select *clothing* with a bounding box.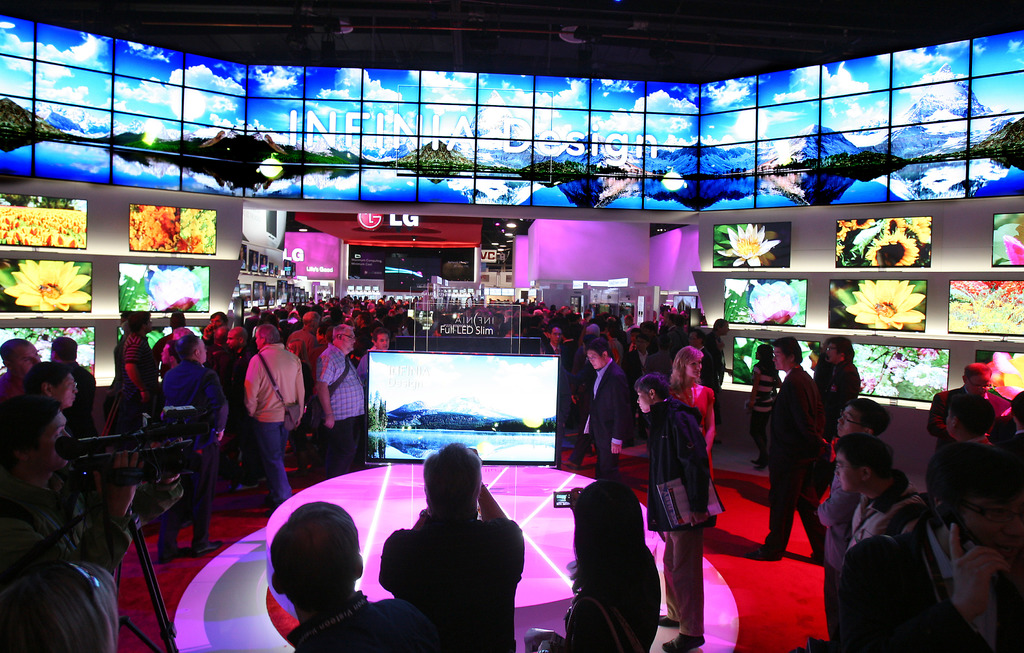
left=762, top=345, right=844, bottom=560.
